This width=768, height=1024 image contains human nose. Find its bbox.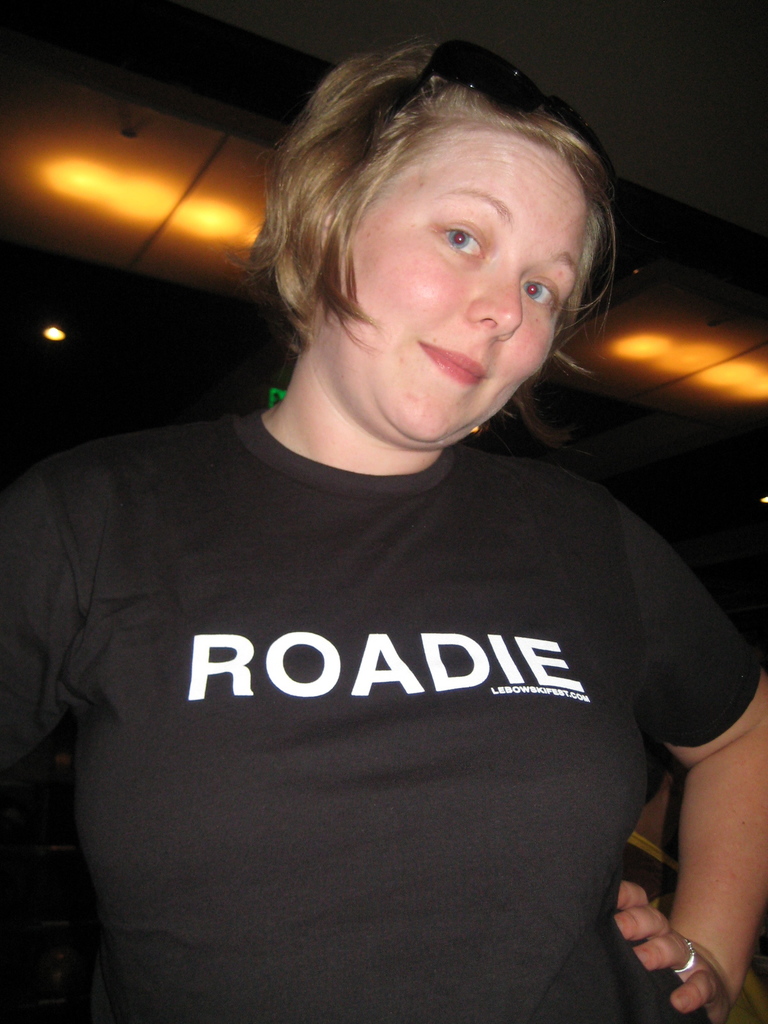
select_region(464, 273, 522, 344).
